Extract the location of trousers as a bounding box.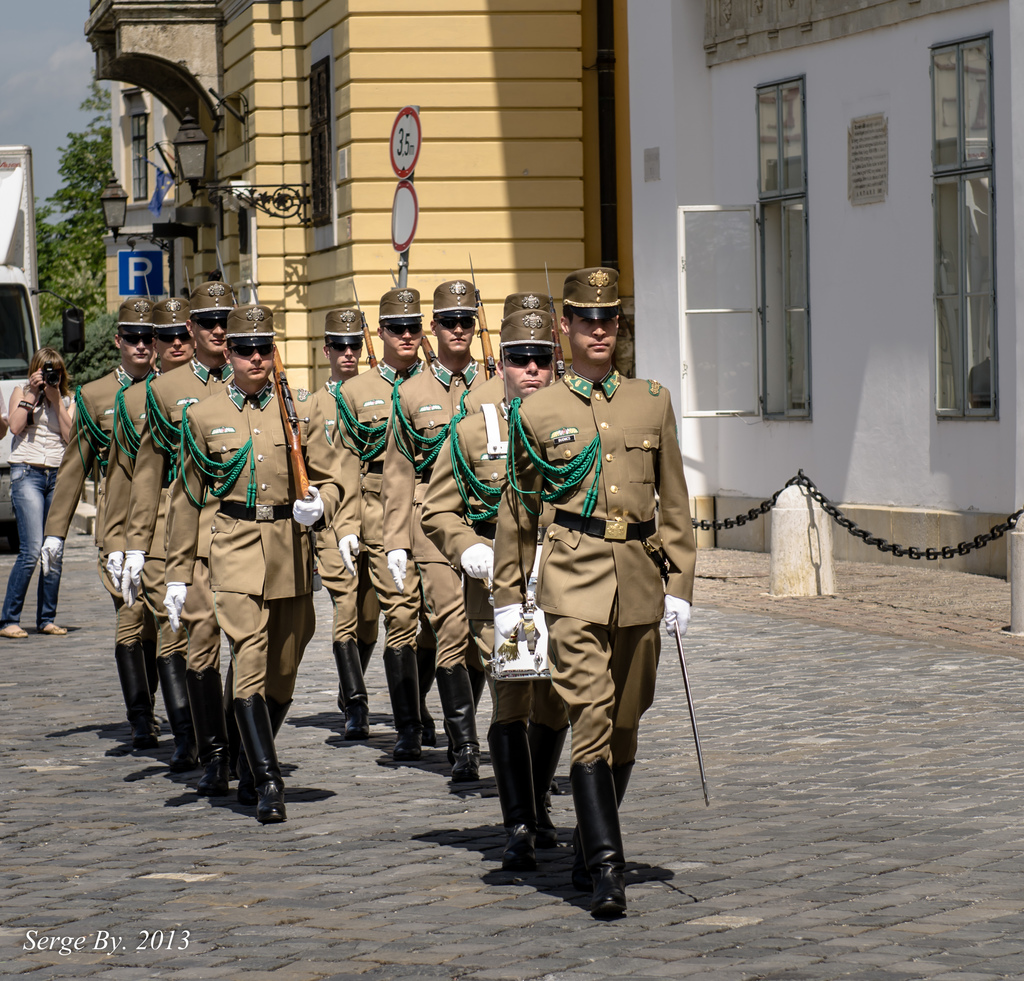
l=530, t=609, r=669, b=799.
